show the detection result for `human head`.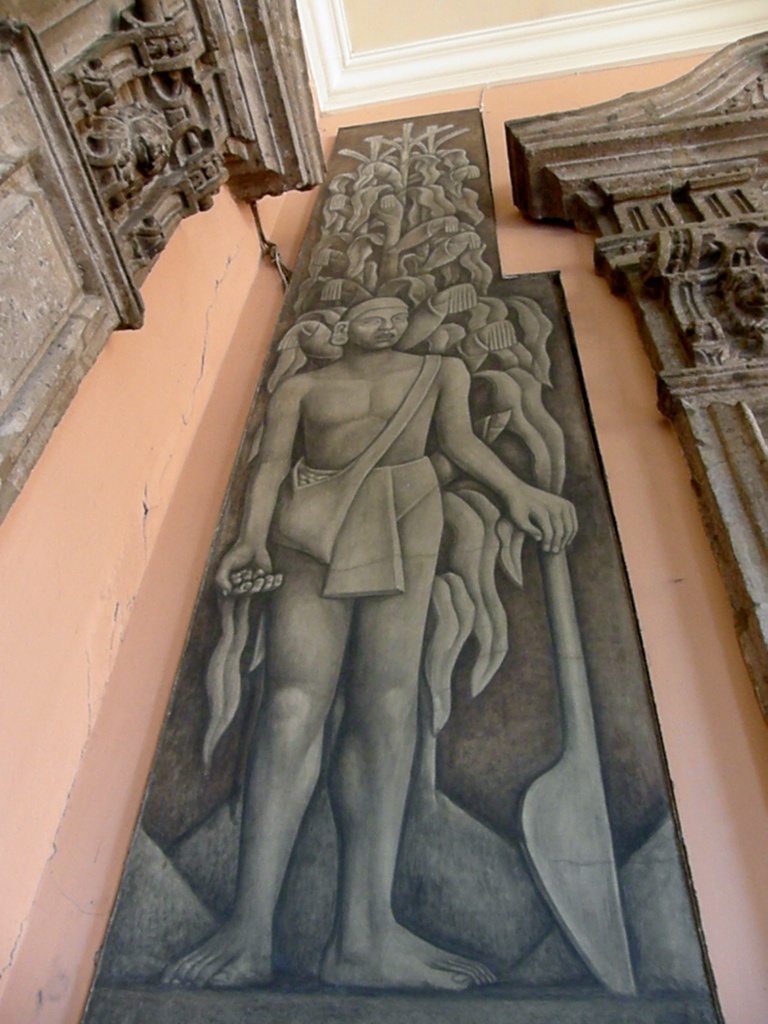
bbox=(334, 289, 414, 359).
